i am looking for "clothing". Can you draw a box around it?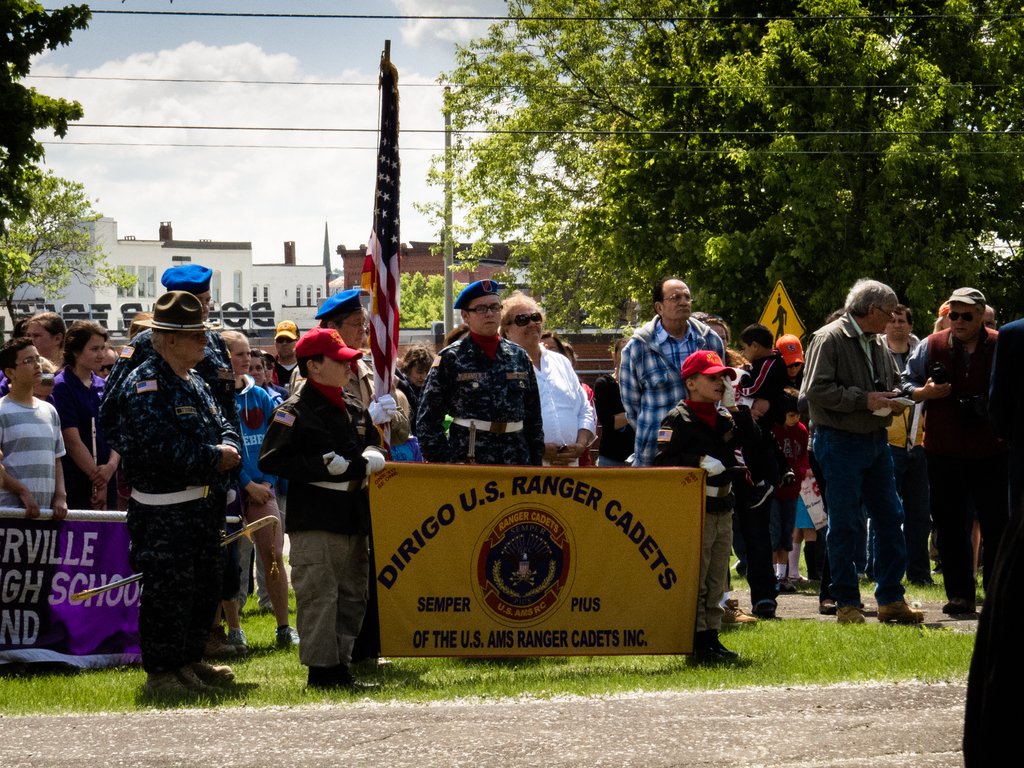
Sure, the bounding box is {"left": 650, "top": 402, "right": 754, "bottom": 639}.
